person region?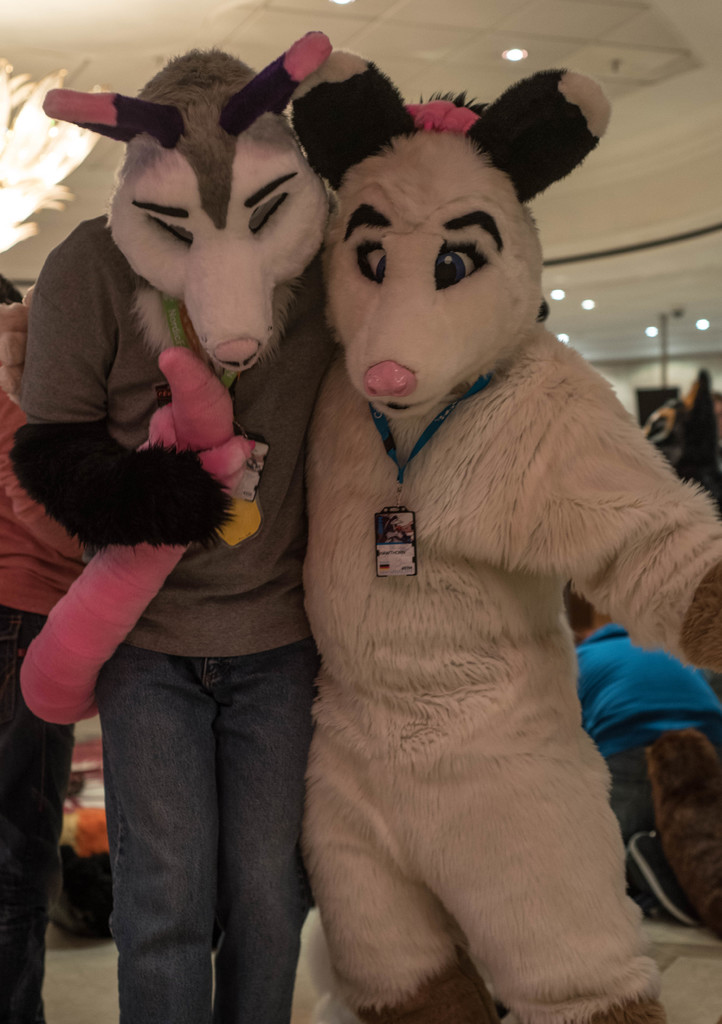
[left=284, top=48, right=721, bottom=1023]
